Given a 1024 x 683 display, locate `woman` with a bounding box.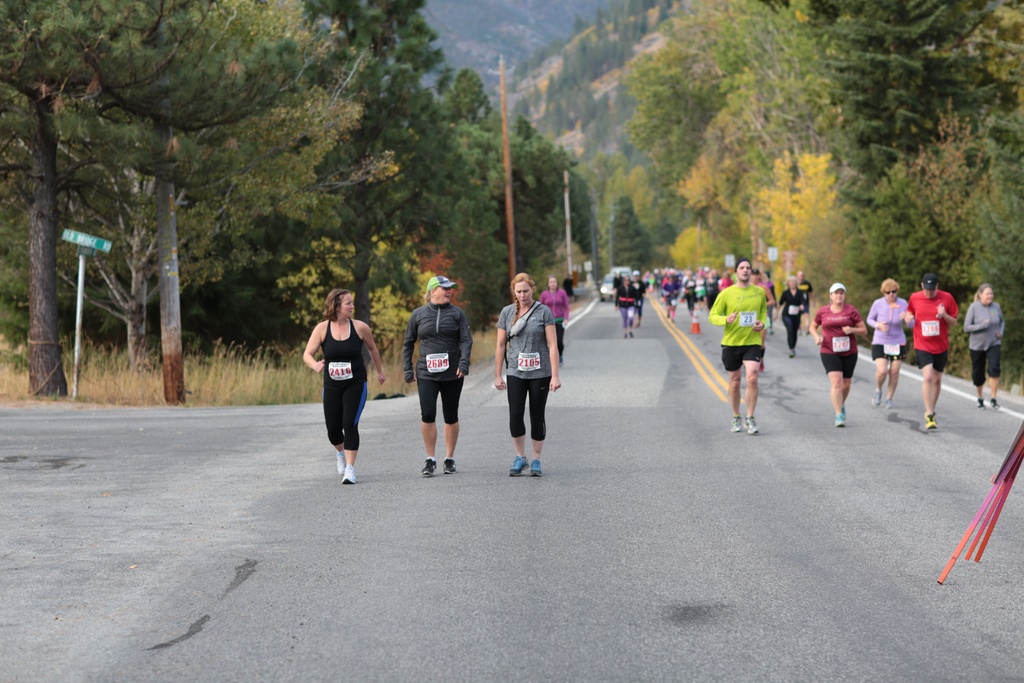
Located: [x1=303, y1=291, x2=374, y2=490].
